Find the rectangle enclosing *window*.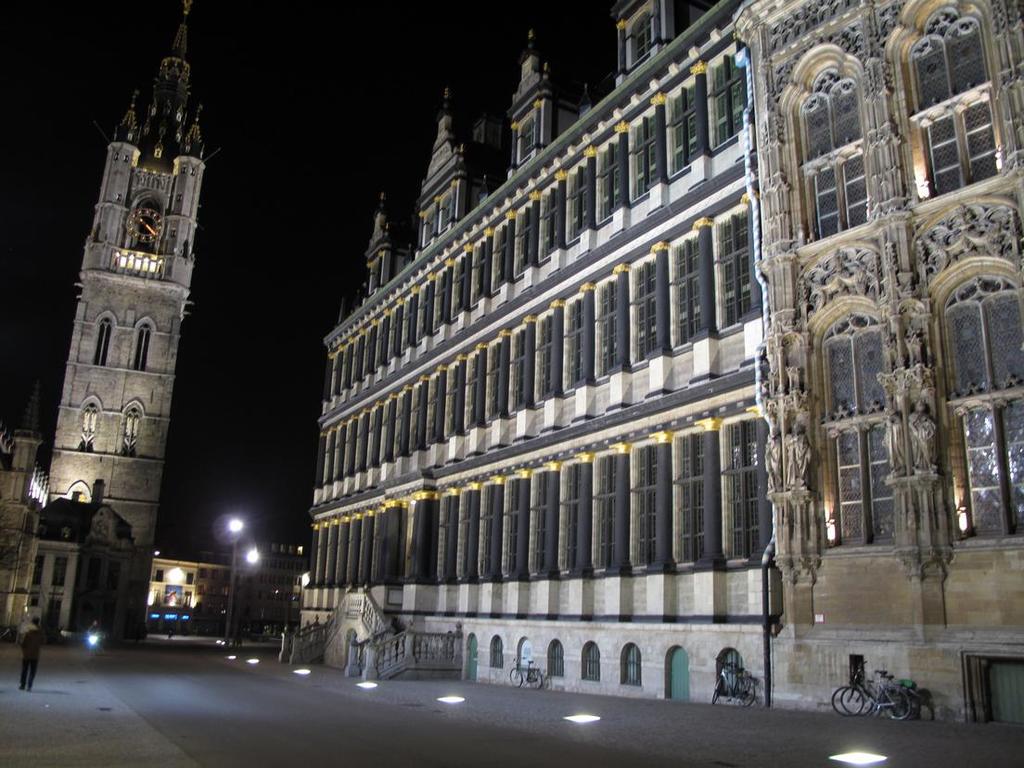
[902, 7, 1005, 204].
